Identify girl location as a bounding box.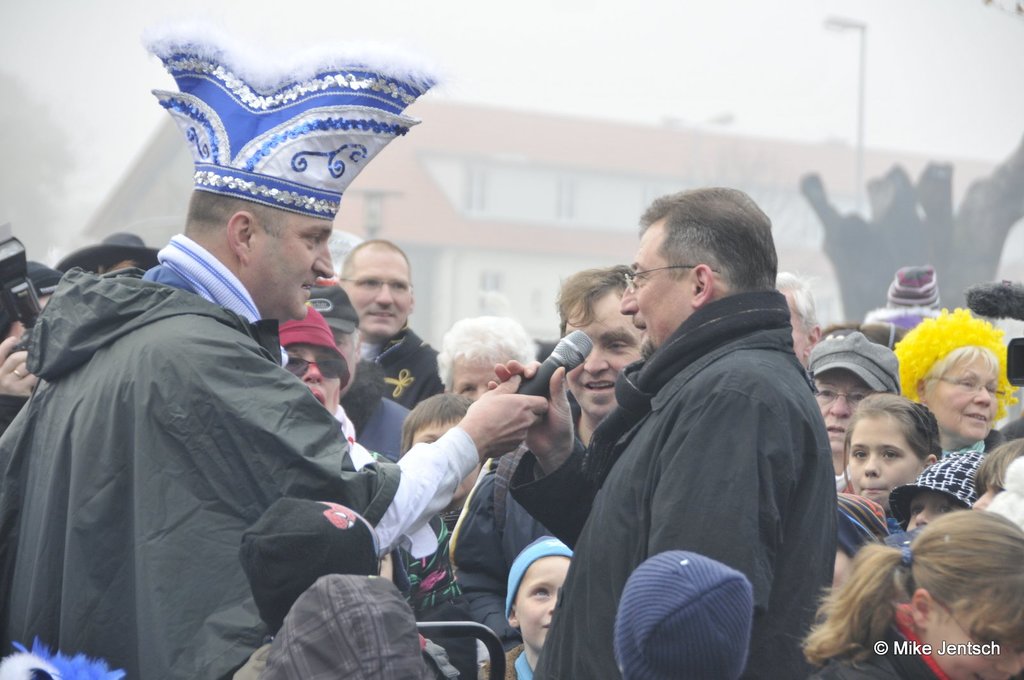
(x1=890, y1=452, x2=983, y2=532).
